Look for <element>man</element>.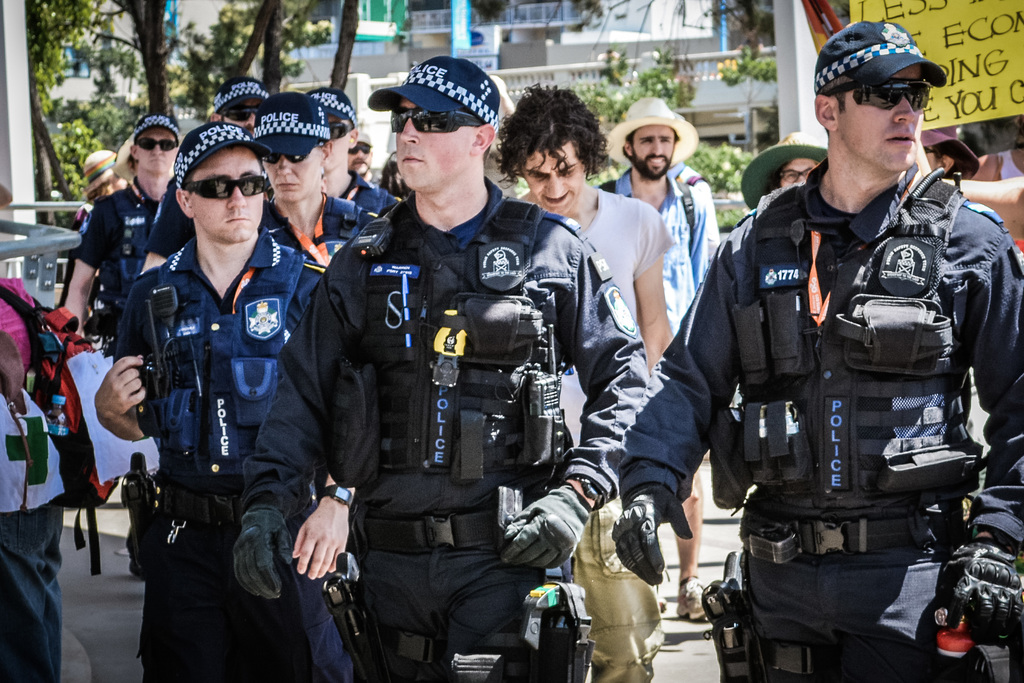
Found: [left=96, top=120, right=378, bottom=682].
